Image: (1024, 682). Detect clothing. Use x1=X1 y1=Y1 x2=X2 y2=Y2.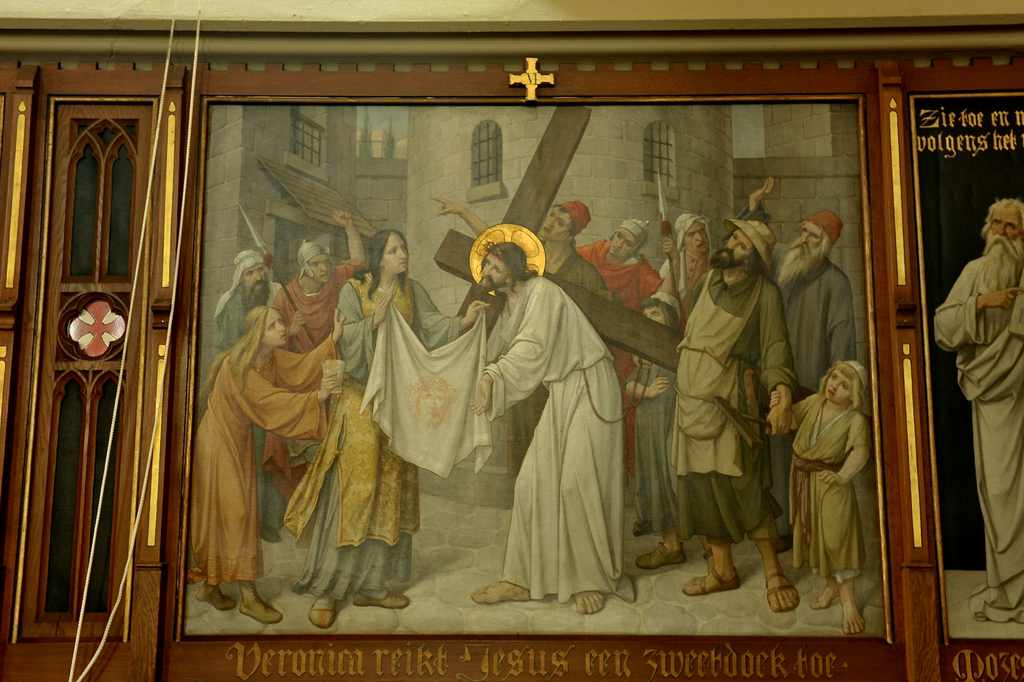
x1=276 y1=271 x2=461 y2=610.
